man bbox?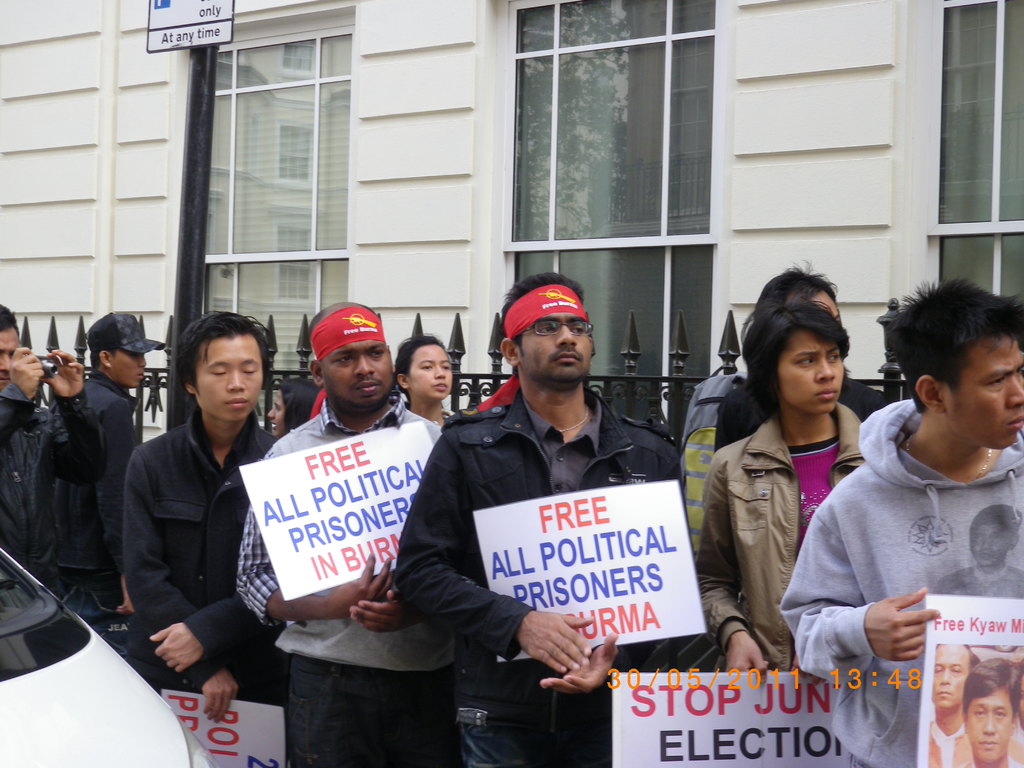
select_region(962, 651, 1023, 767)
